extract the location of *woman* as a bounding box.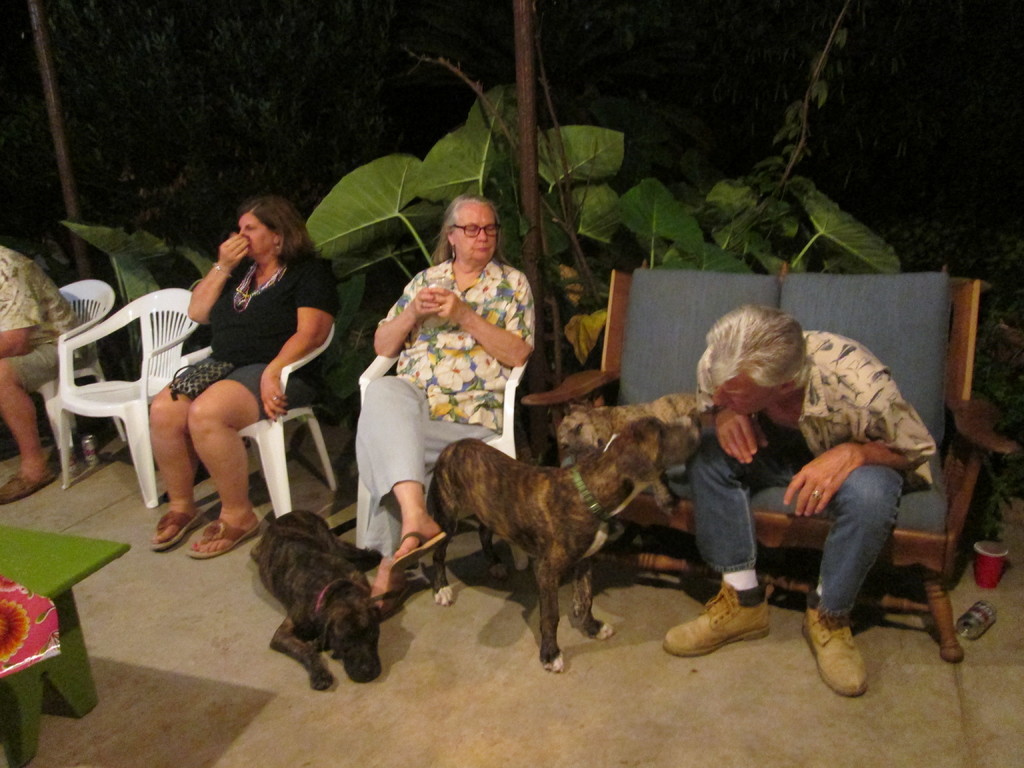
<bbox>145, 192, 342, 564</bbox>.
